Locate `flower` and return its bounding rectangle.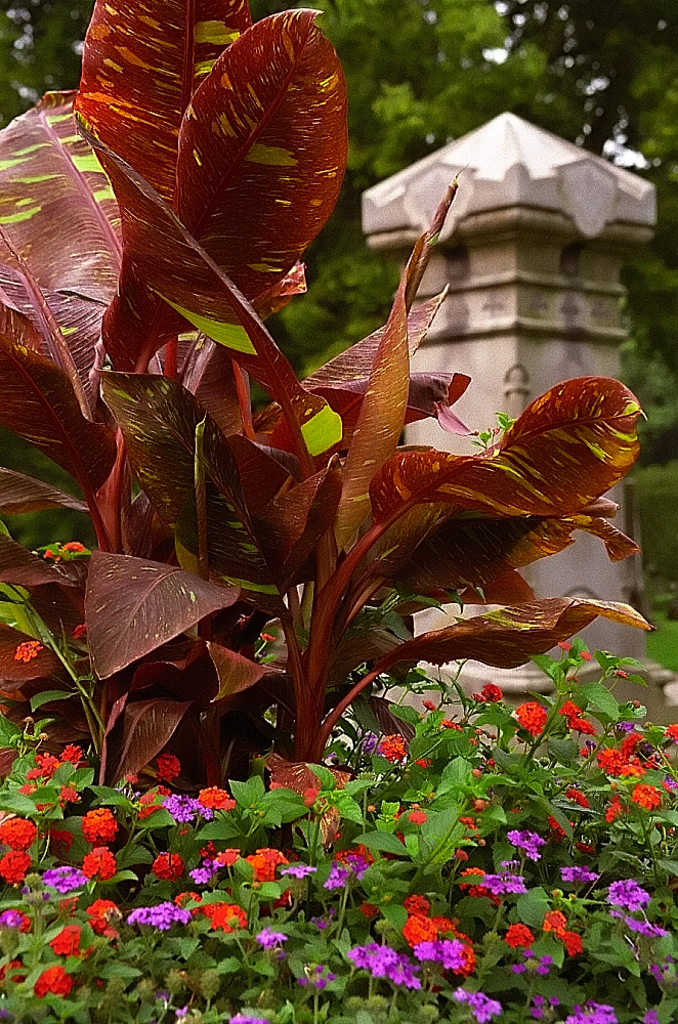
crop(74, 624, 91, 643).
